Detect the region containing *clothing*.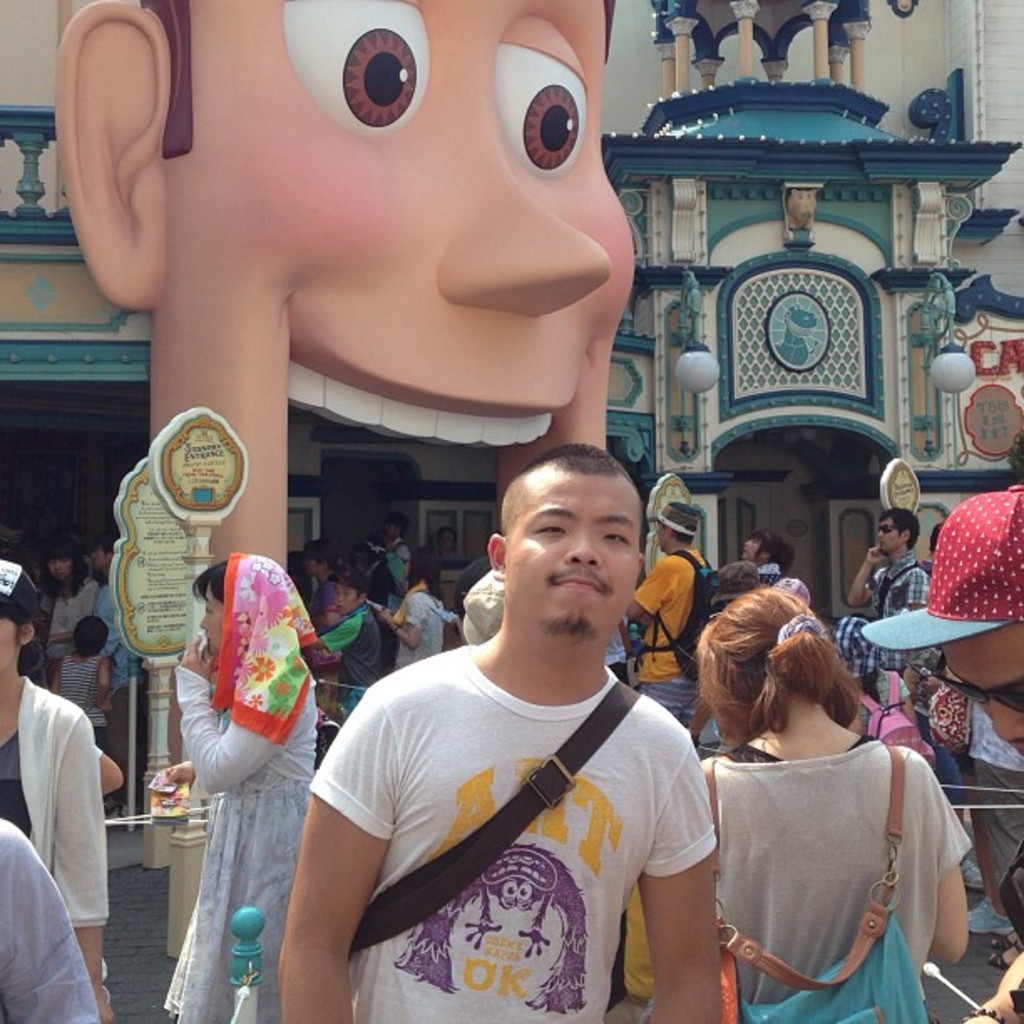
left=0, top=669, right=114, bottom=925.
